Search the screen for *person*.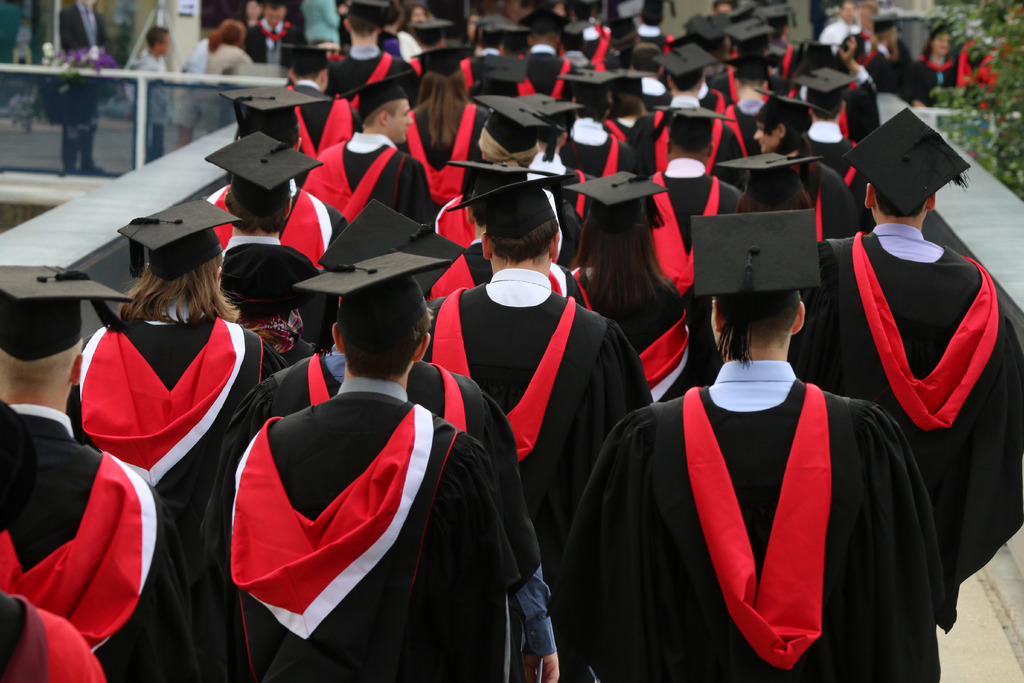
Found at (563, 65, 613, 108).
